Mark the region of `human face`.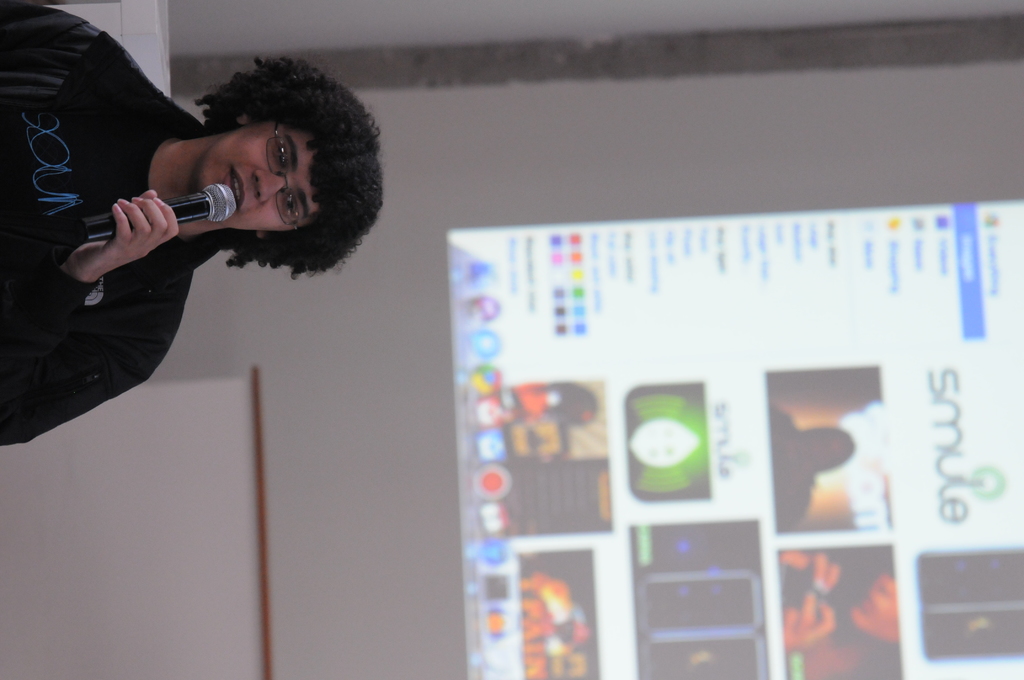
Region: <bbox>195, 125, 312, 233</bbox>.
